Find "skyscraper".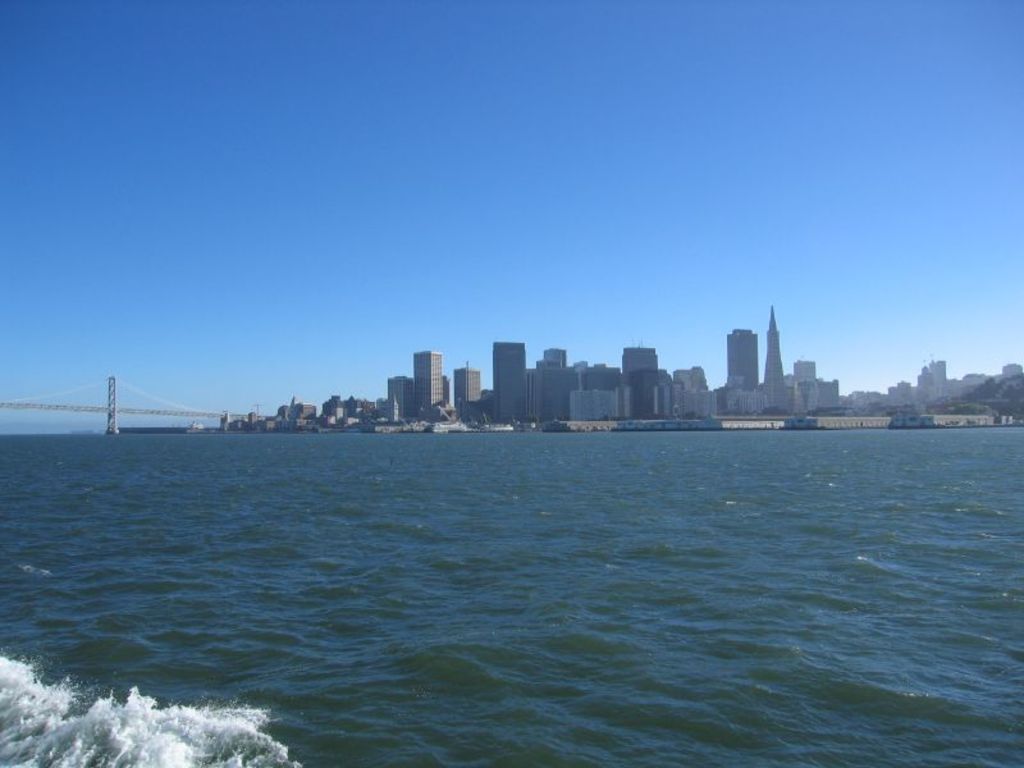
box=[724, 324, 762, 392].
